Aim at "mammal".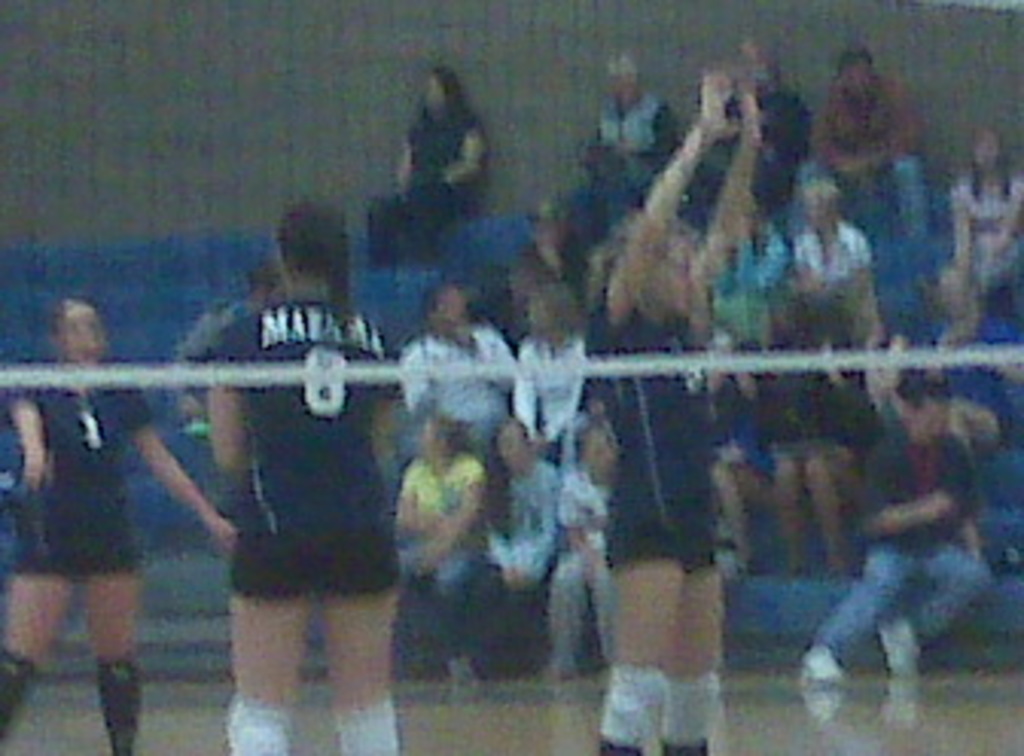
Aimed at <box>174,195,405,753</box>.
